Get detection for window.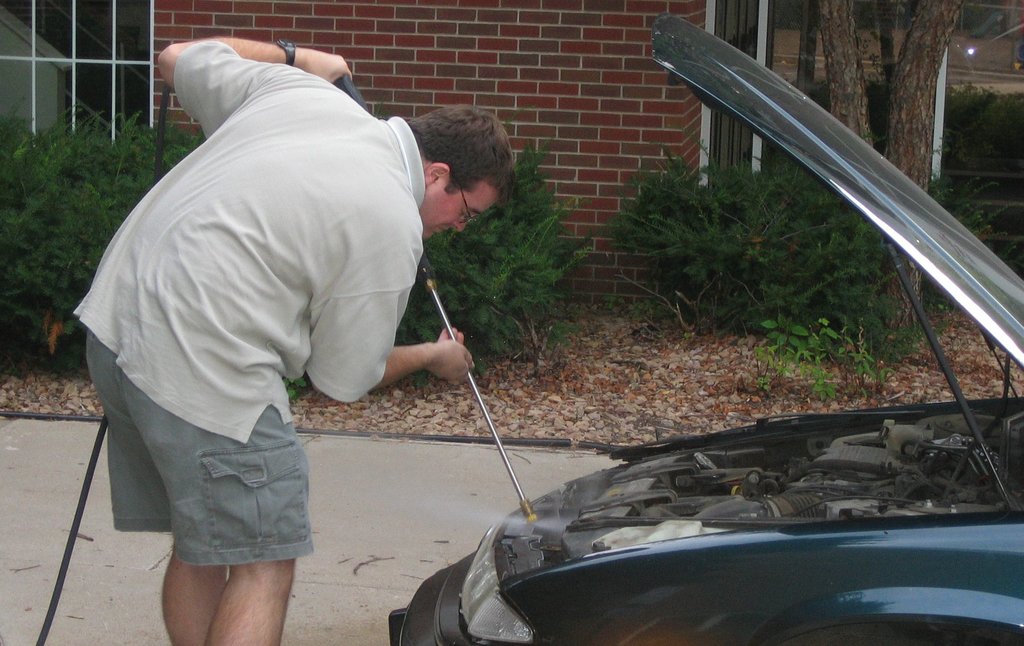
Detection: 0,0,155,131.
